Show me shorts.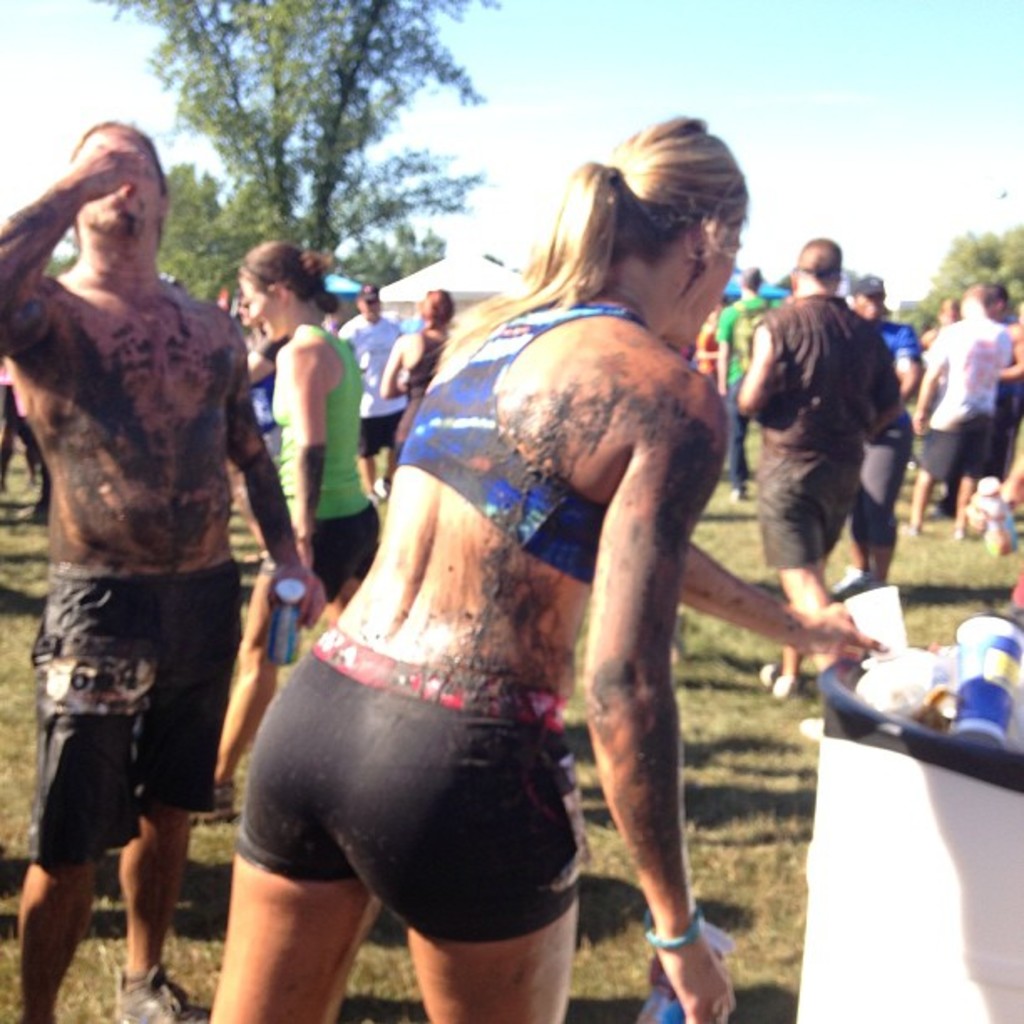
shorts is here: left=755, top=457, right=853, bottom=571.
